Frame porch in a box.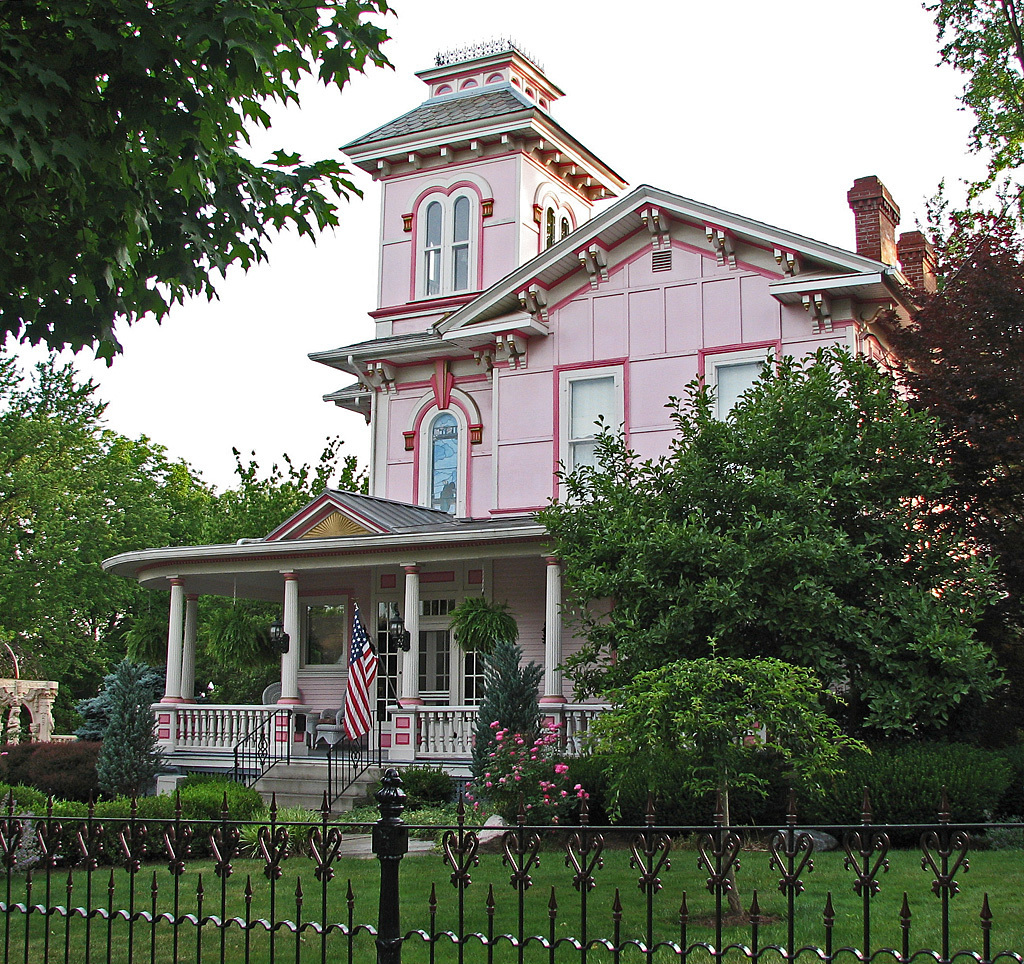
BBox(149, 745, 593, 822).
